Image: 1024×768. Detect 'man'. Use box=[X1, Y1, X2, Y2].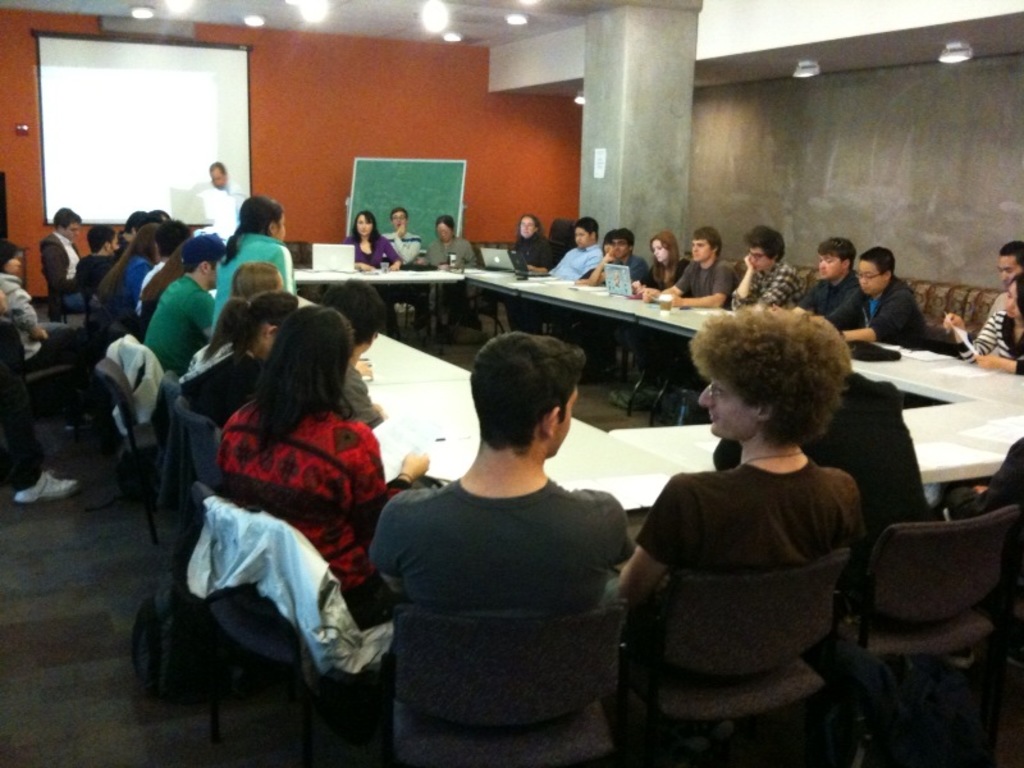
box=[586, 228, 648, 285].
